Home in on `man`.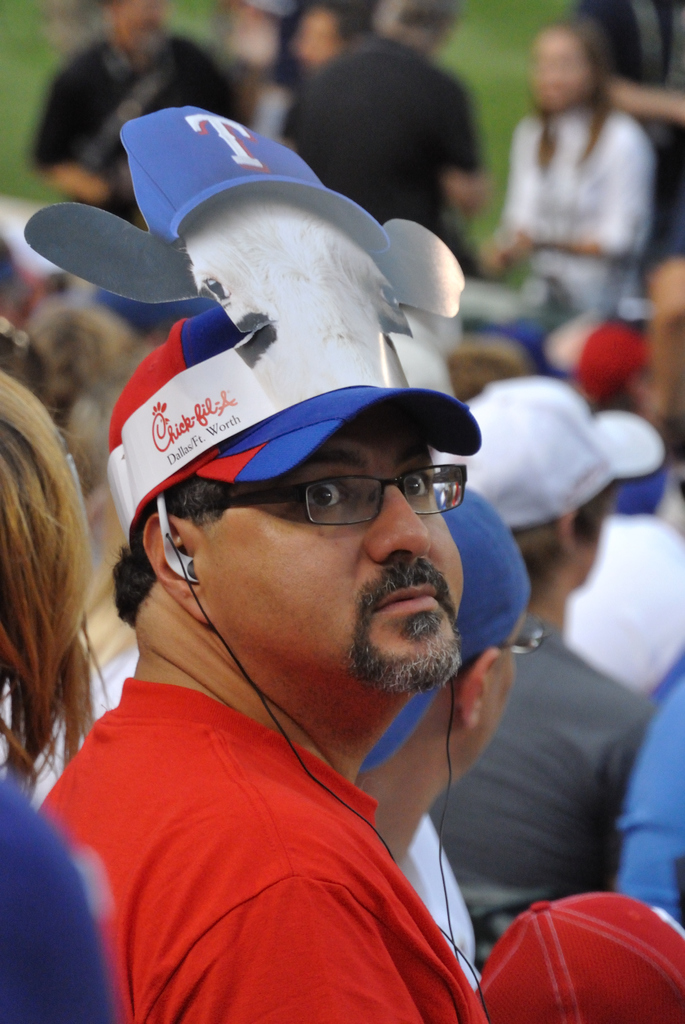
Homed in at select_region(278, 0, 482, 262).
